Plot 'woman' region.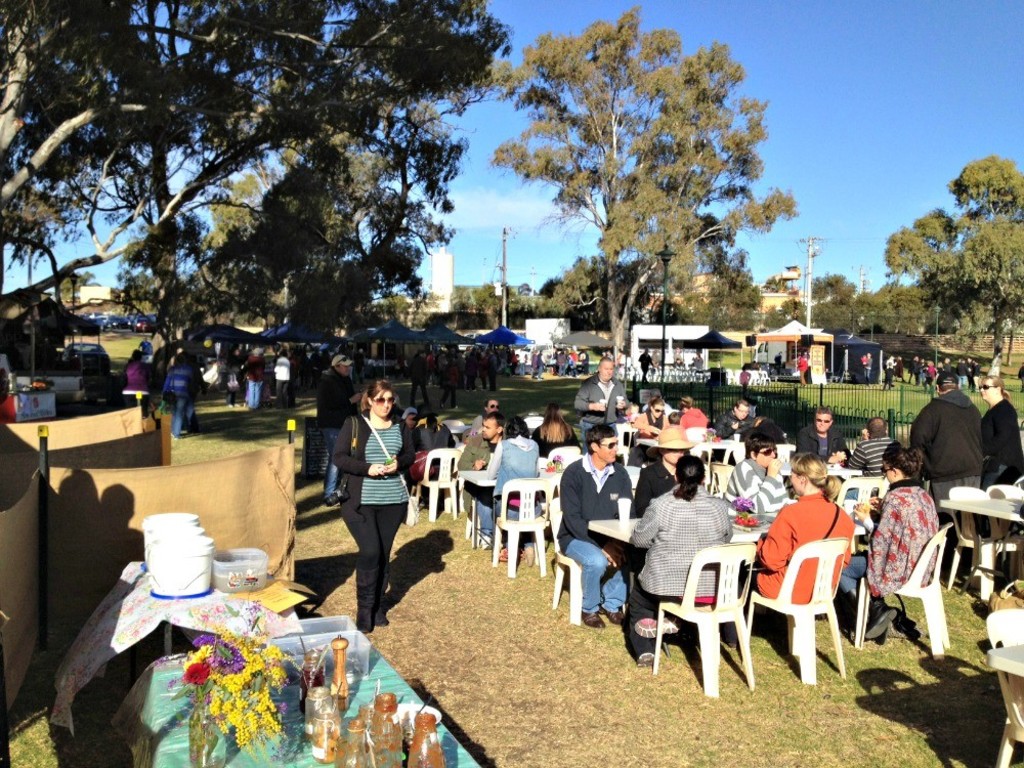
Plotted at (left=219, top=346, right=245, bottom=409).
